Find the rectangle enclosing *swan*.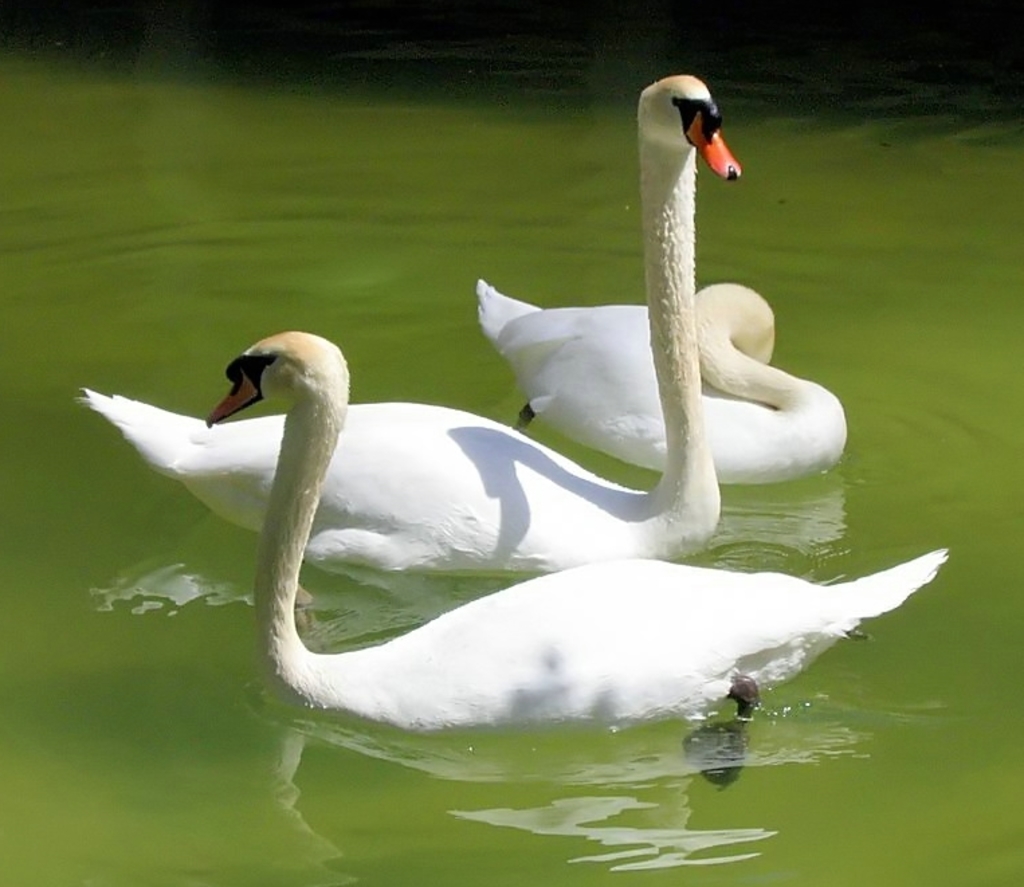
[x1=142, y1=346, x2=948, y2=735].
